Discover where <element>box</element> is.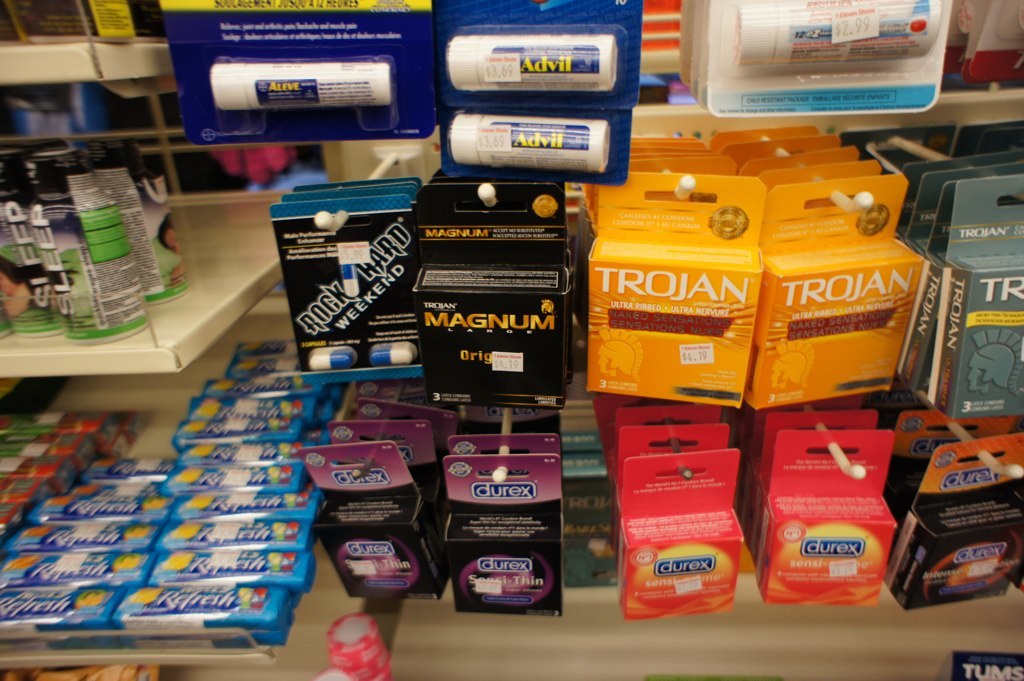
Discovered at 758, 431, 928, 594.
